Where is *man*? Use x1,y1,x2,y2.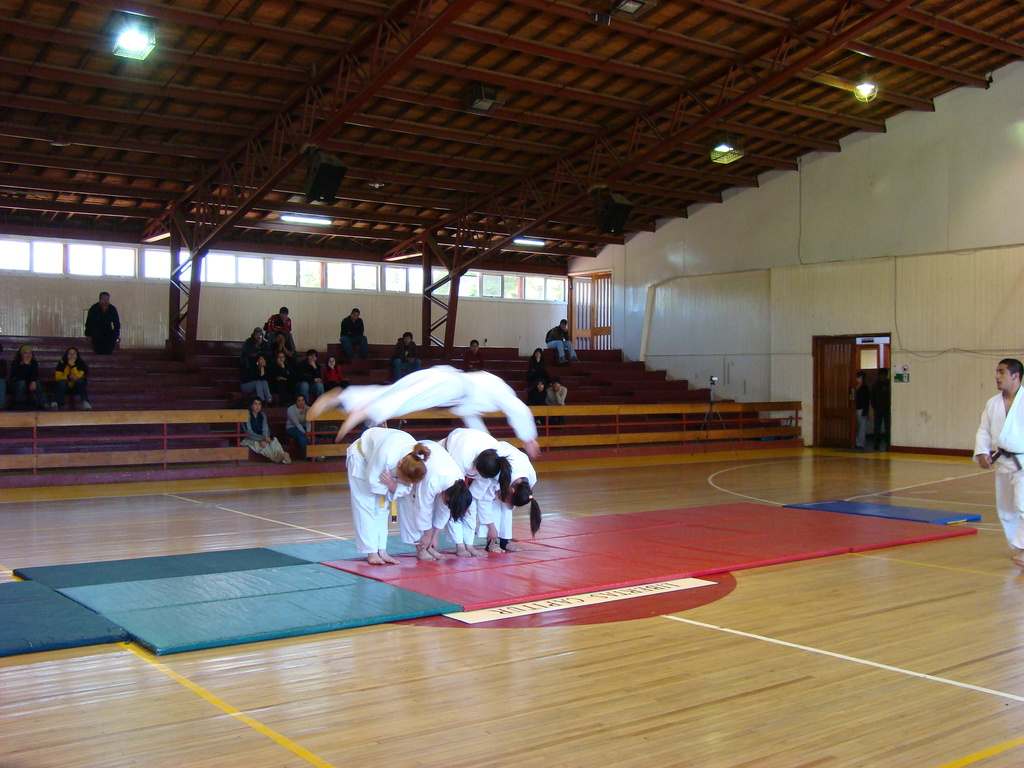
966,353,1023,561.
